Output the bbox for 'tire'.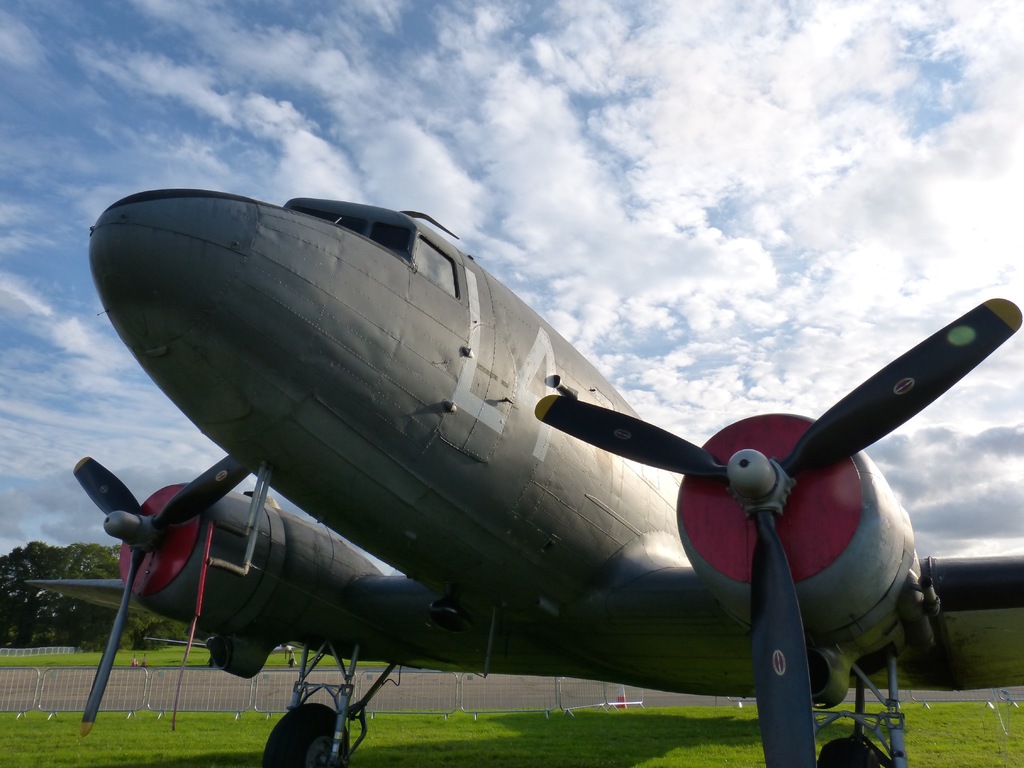
<region>257, 704, 351, 767</region>.
